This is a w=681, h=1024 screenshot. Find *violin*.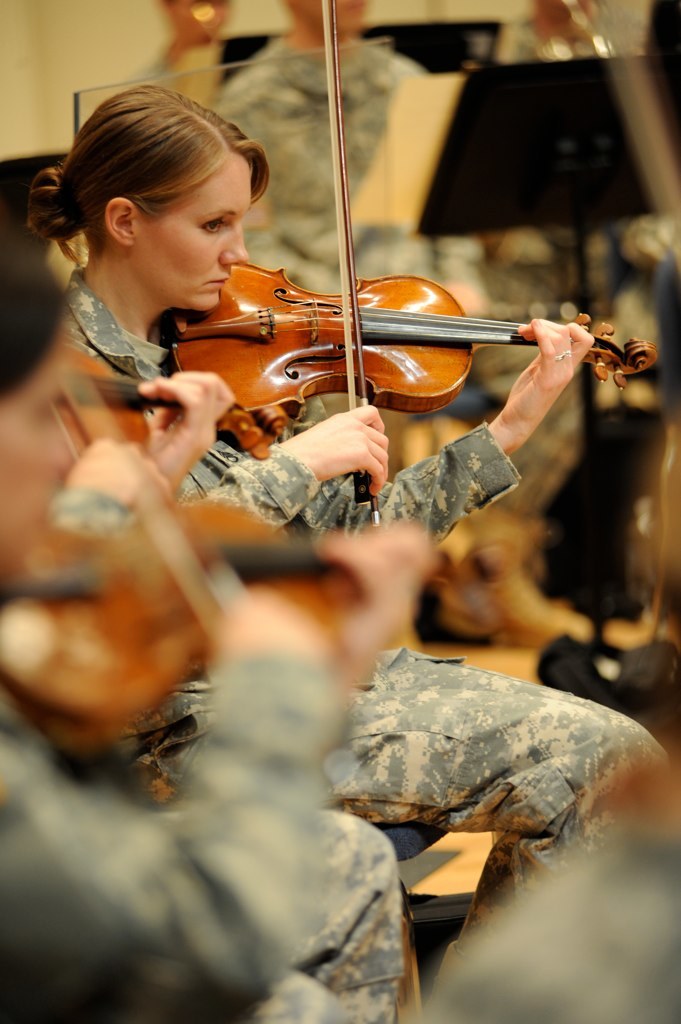
Bounding box: region(44, 338, 284, 485).
